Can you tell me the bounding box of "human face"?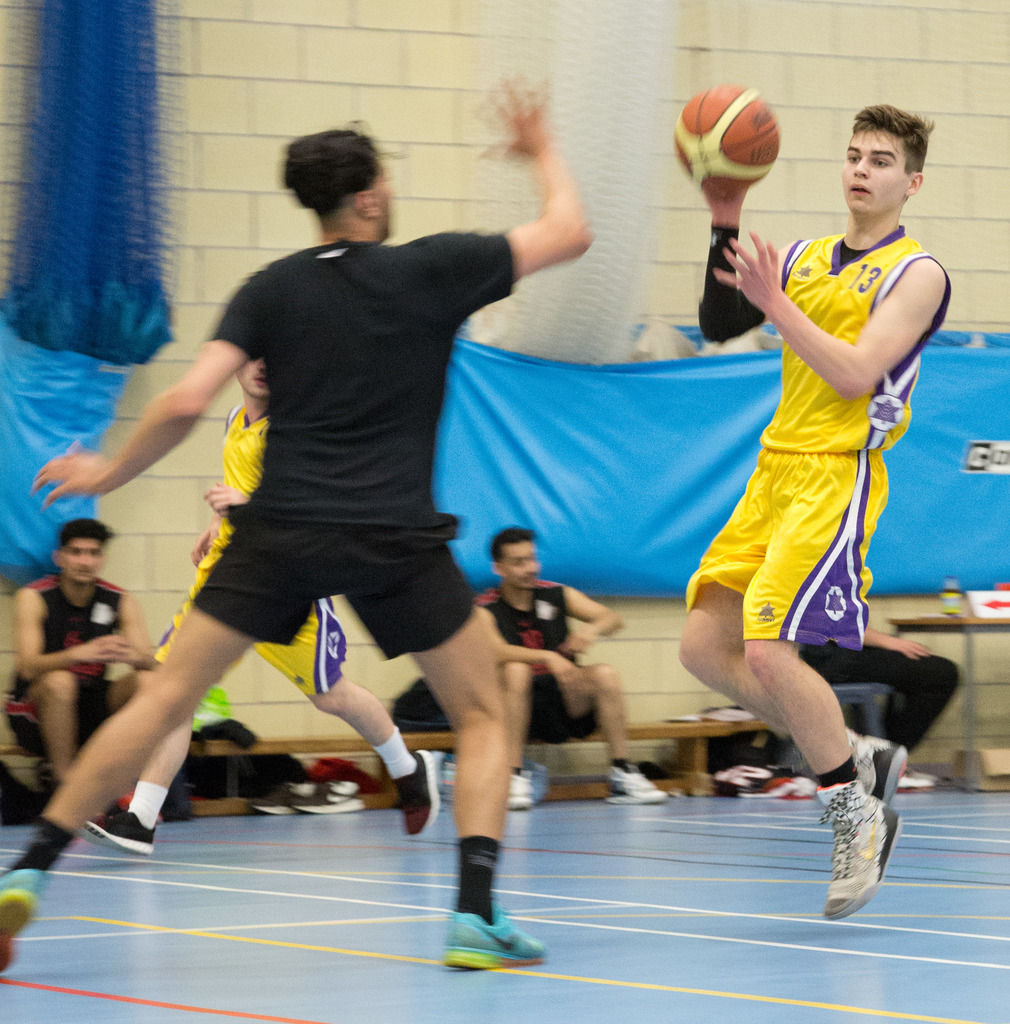
[507, 540, 538, 586].
